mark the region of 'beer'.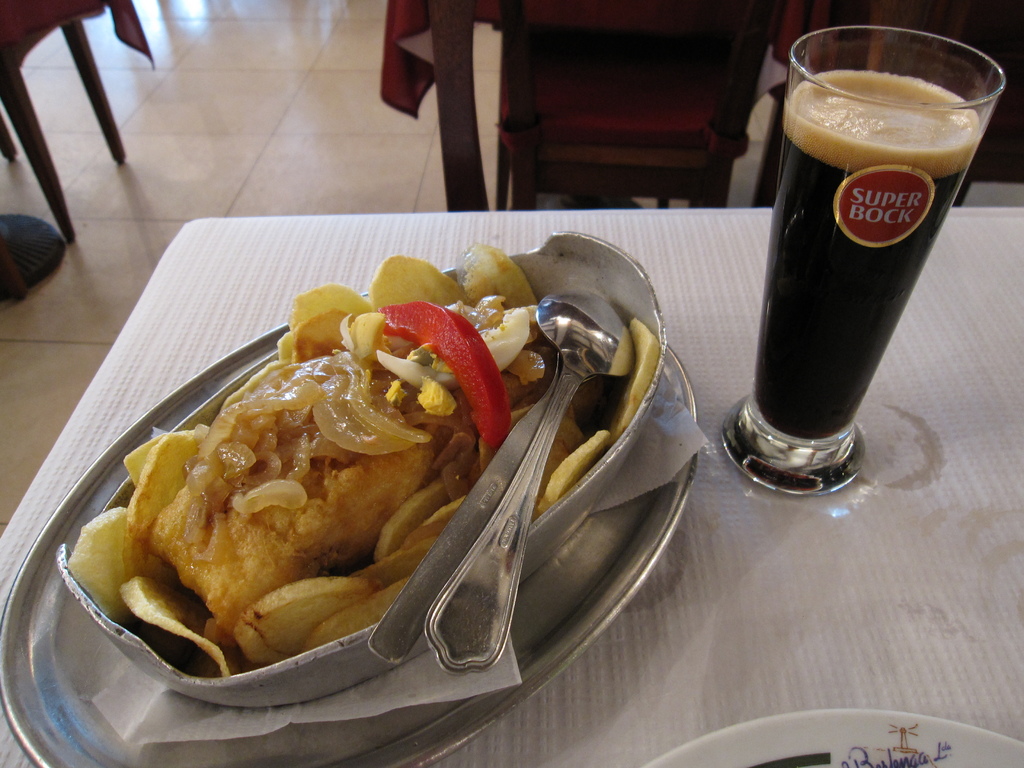
Region: <bbox>717, 13, 1009, 520</bbox>.
